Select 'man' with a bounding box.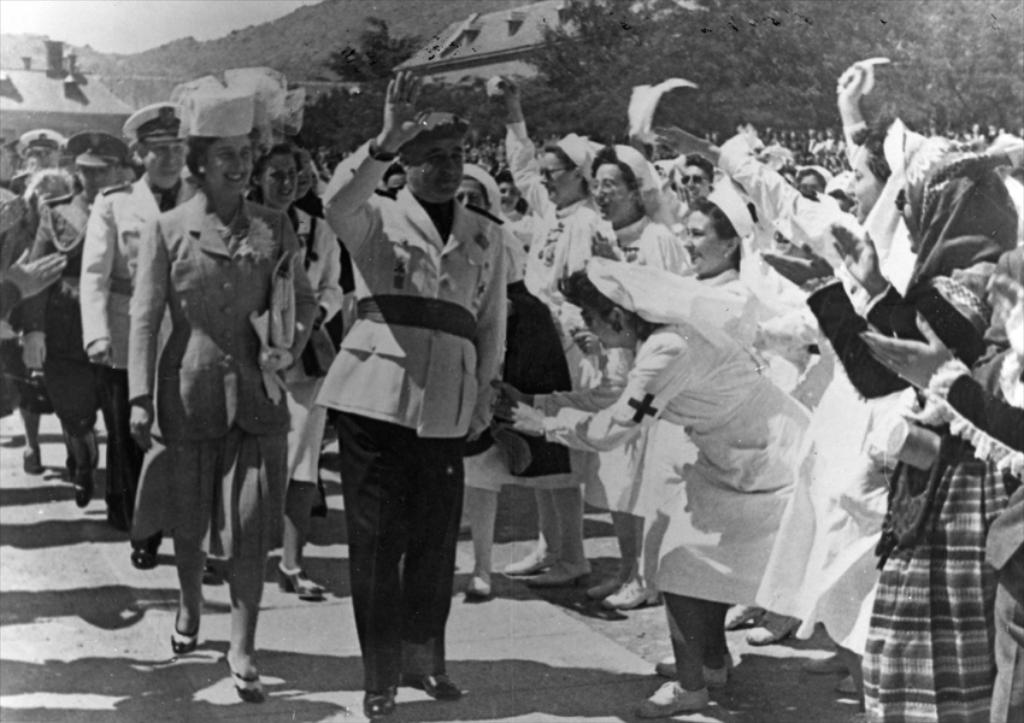
locate(78, 101, 202, 530).
